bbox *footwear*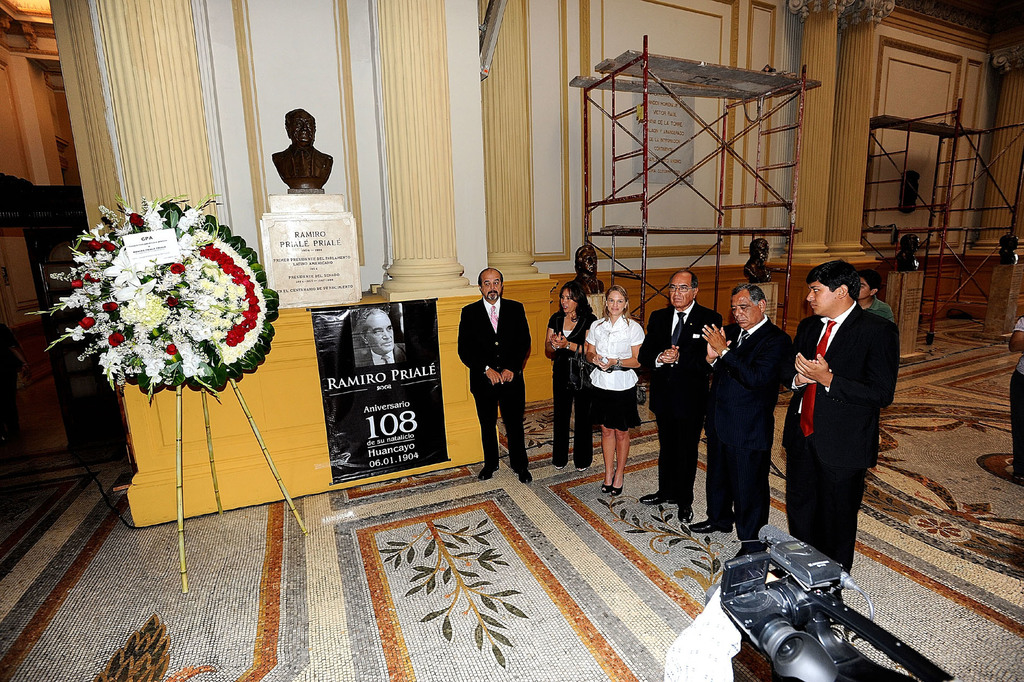
<bbox>594, 483, 609, 495</bbox>
